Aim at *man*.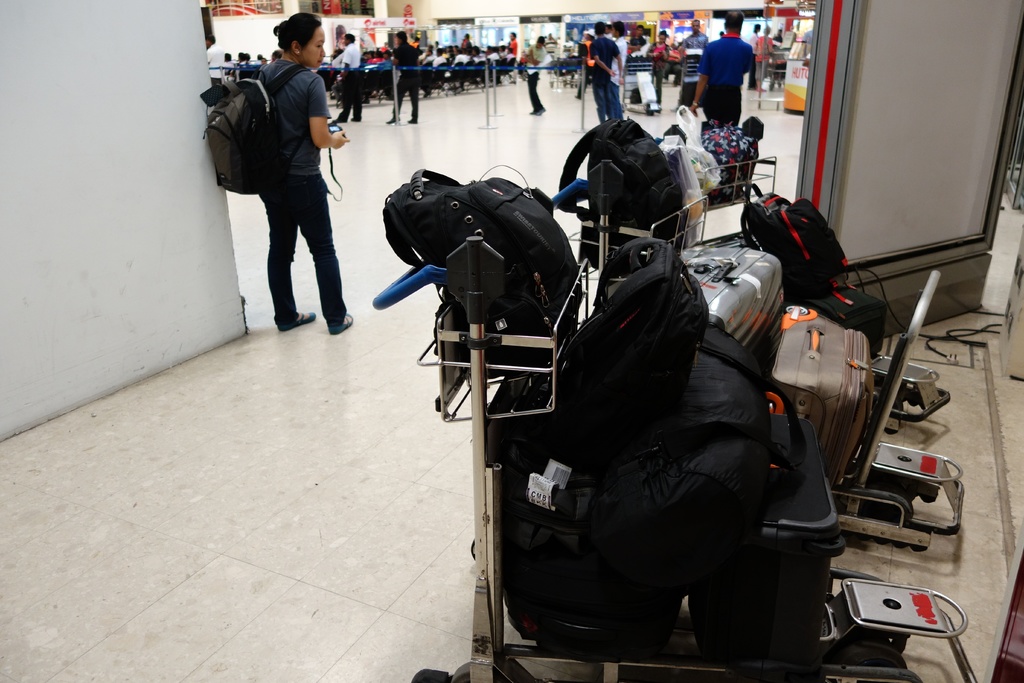
Aimed at [381,31,422,125].
